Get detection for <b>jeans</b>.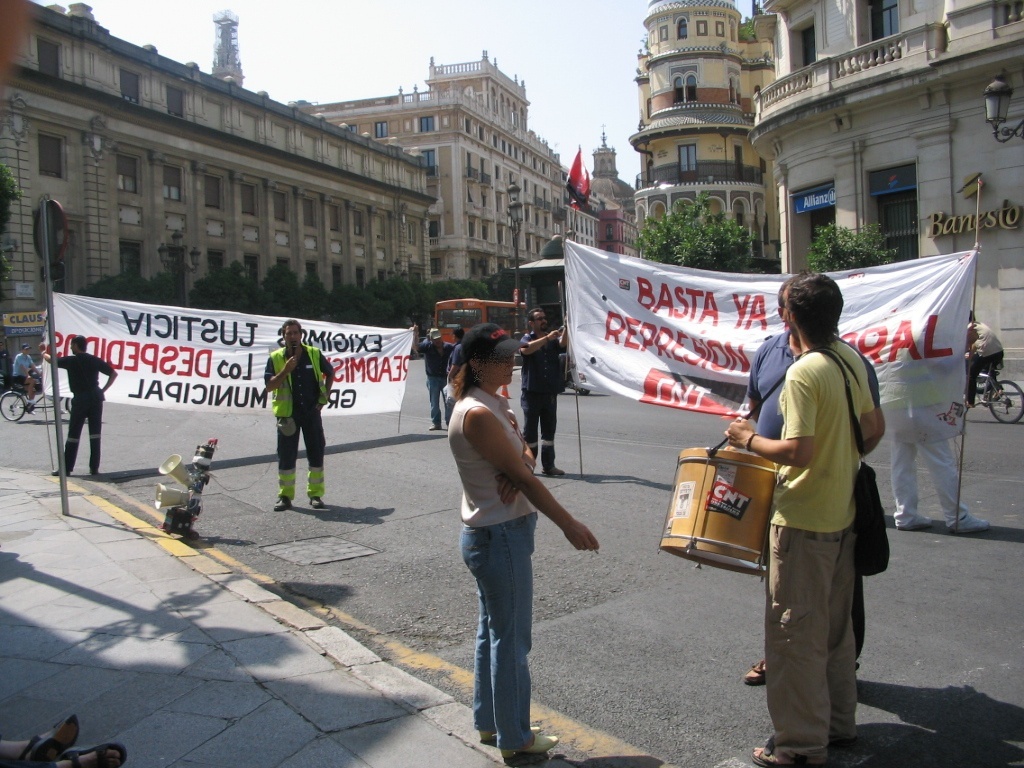
Detection: box(467, 516, 553, 763).
